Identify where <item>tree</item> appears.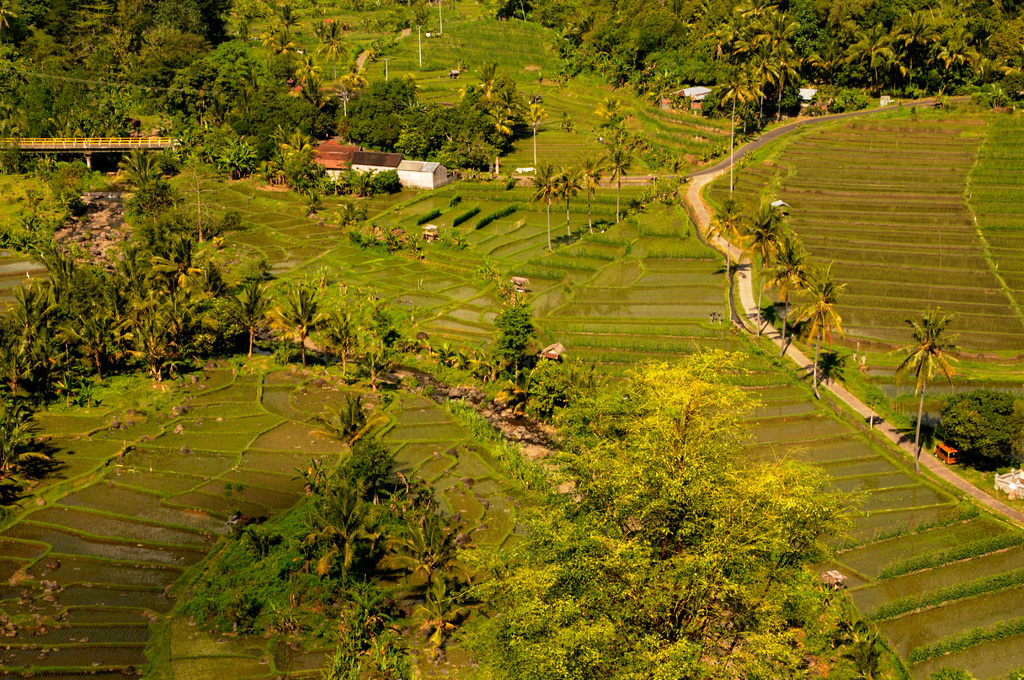
Appears at crop(458, 343, 859, 679).
